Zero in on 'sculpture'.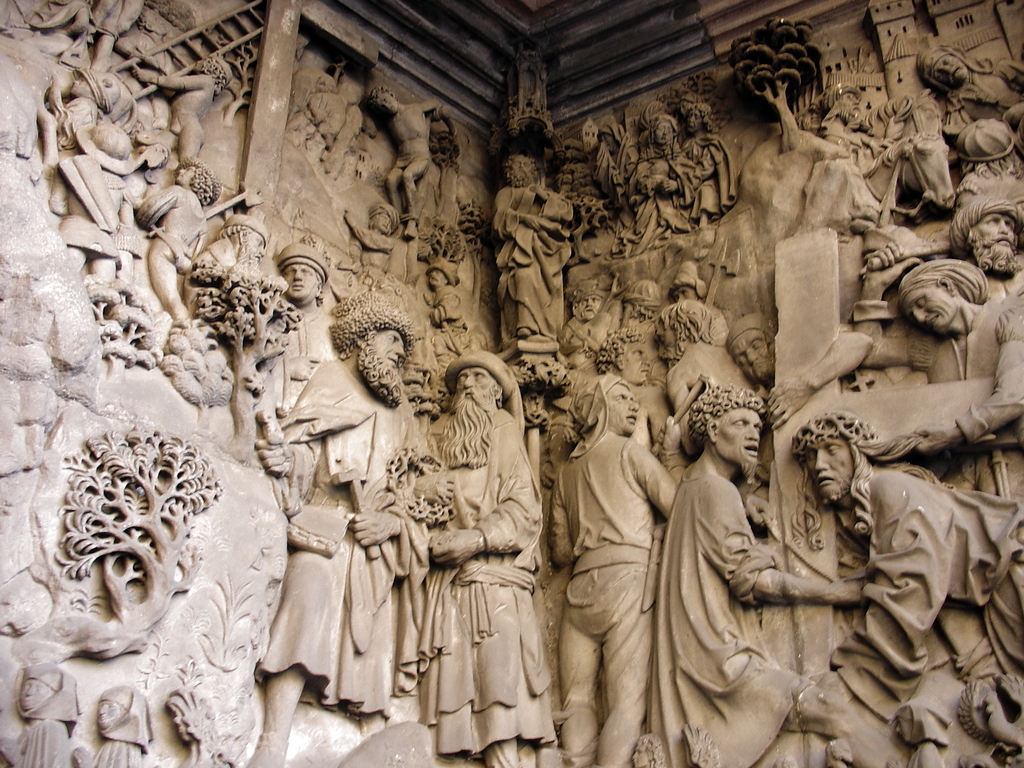
Zeroed in: 913:42:1023:168.
